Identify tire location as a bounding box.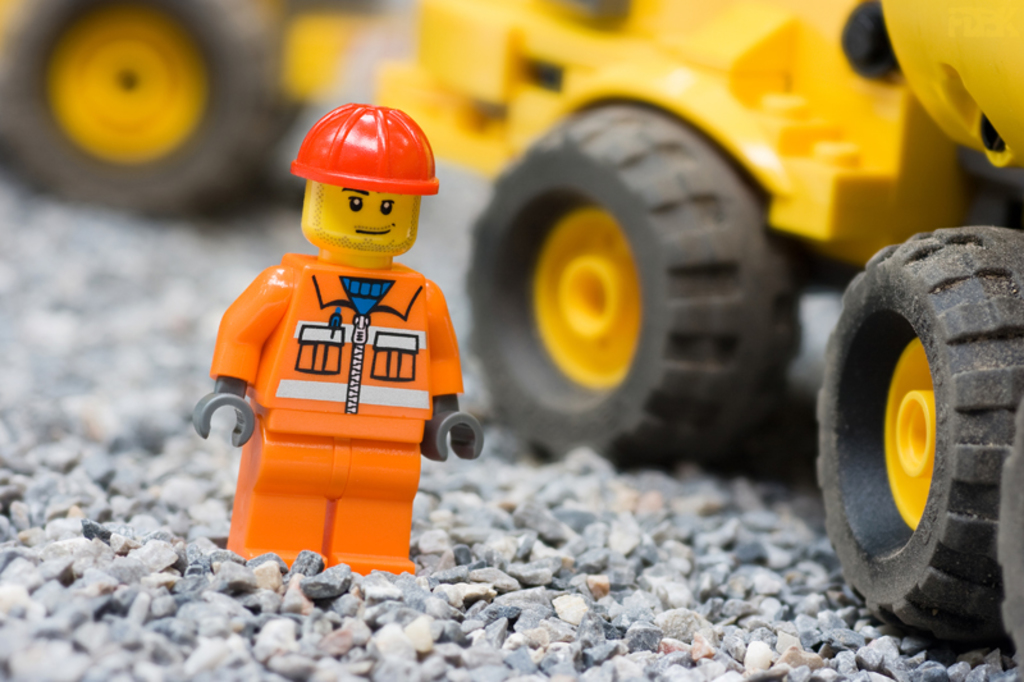
bbox=(822, 197, 1018, 640).
